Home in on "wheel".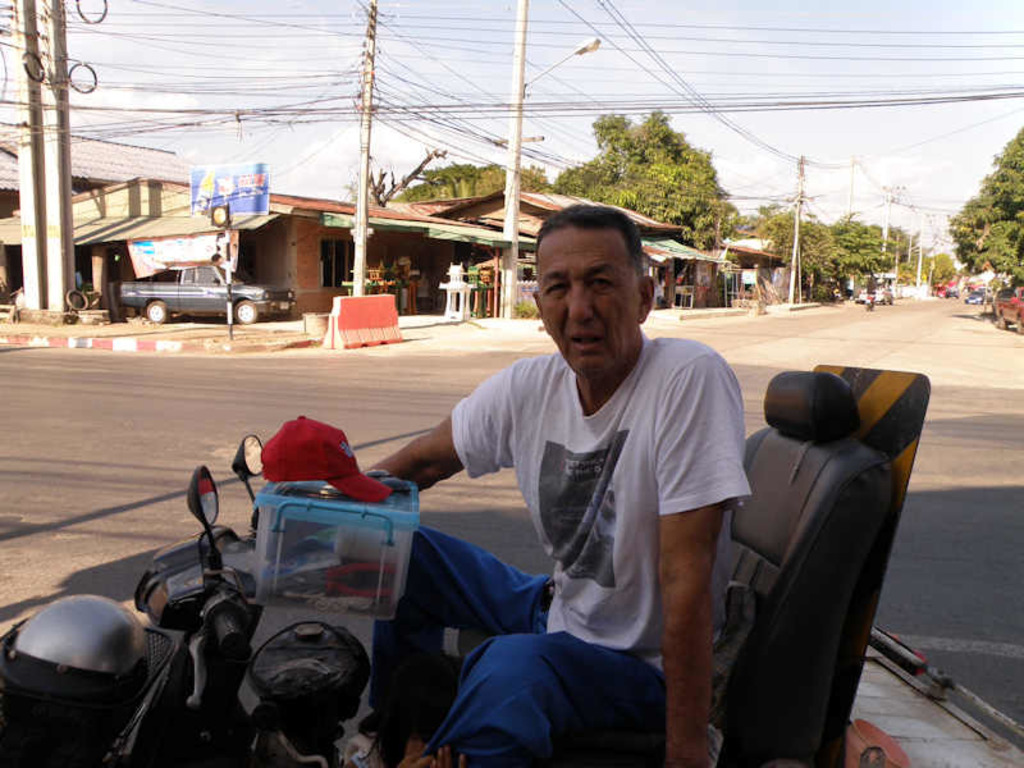
Homed in at x1=141 y1=301 x2=177 y2=324.
